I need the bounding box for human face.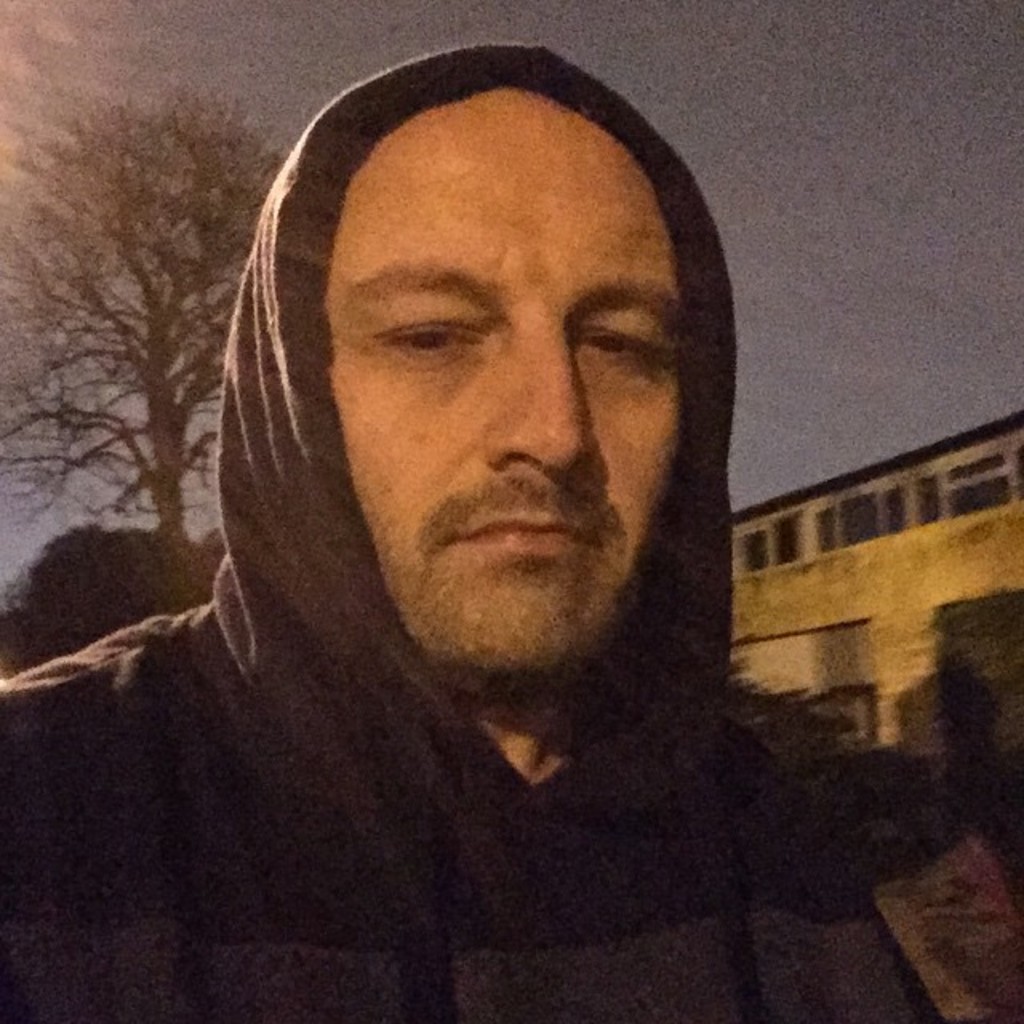
Here it is: locate(298, 88, 685, 672).
